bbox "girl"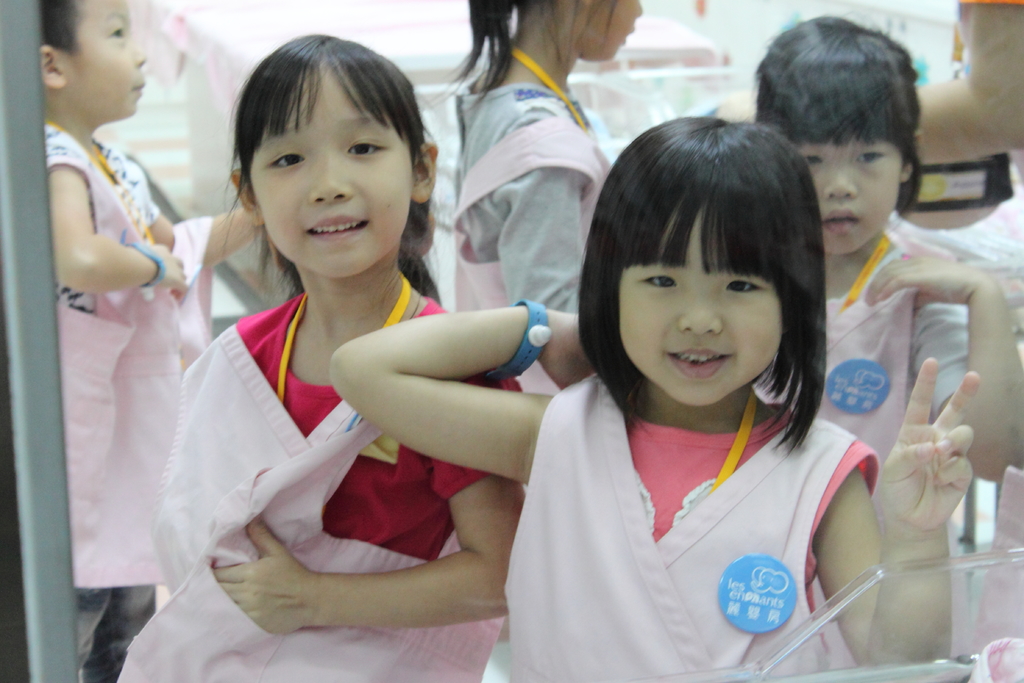
bbox=[114, 26, 523, 682]
